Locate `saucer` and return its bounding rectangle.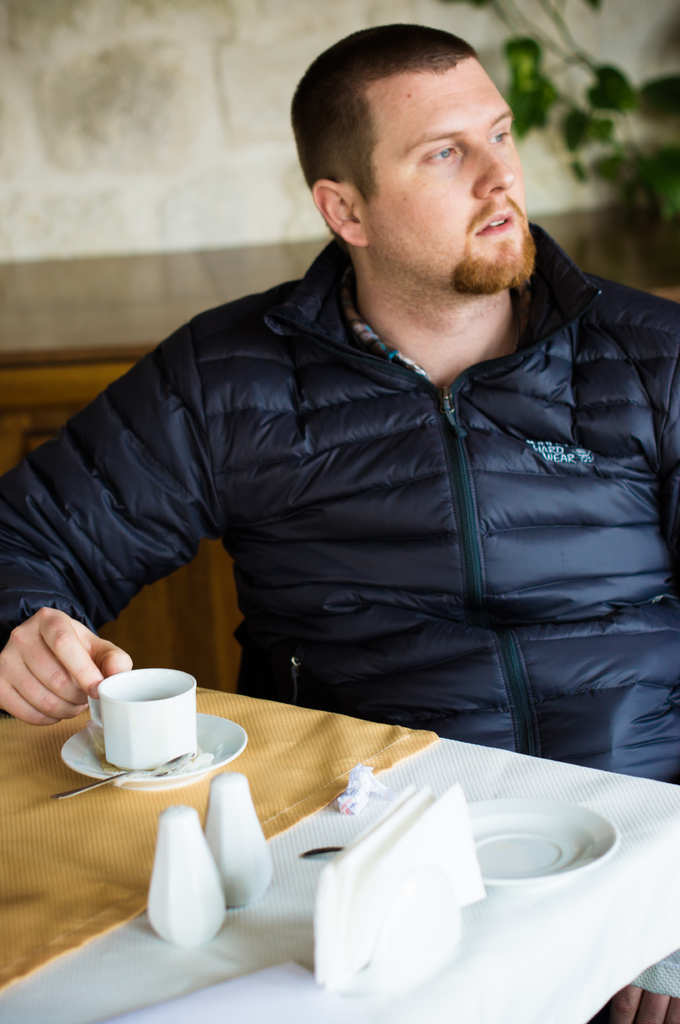
(470,796,623,886).
